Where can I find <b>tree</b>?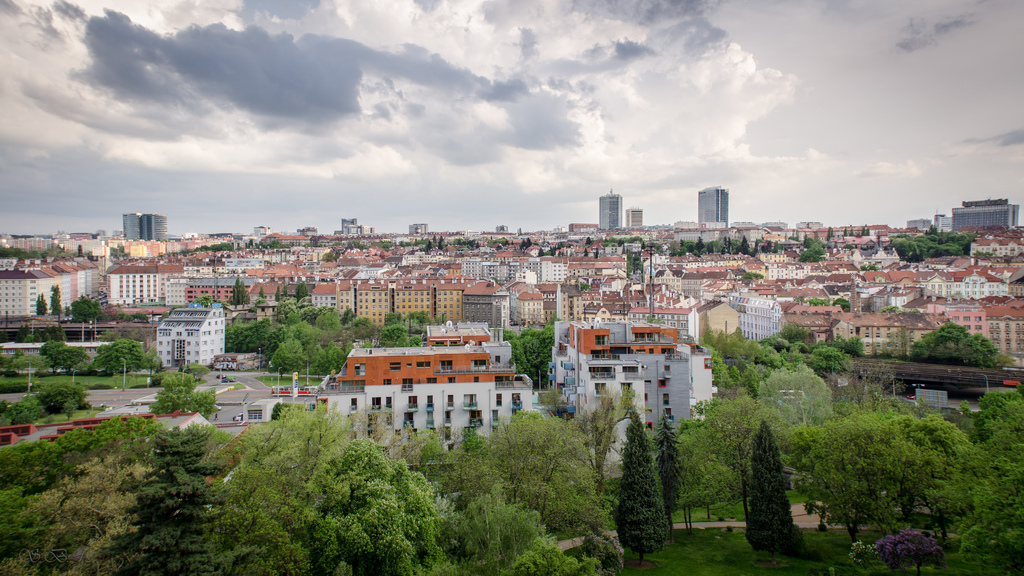
You can find it at x1=52, y1=348, x2=92, y2=371.
